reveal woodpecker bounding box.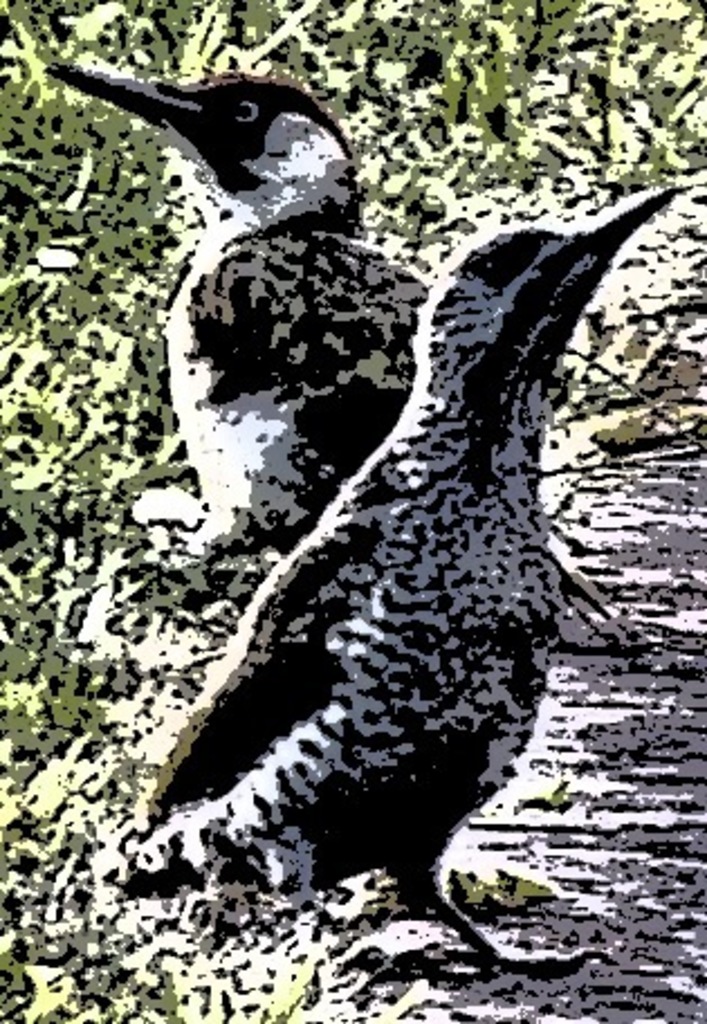
Revealed: (x1=103, y1=191, x2=680, y2=979).
